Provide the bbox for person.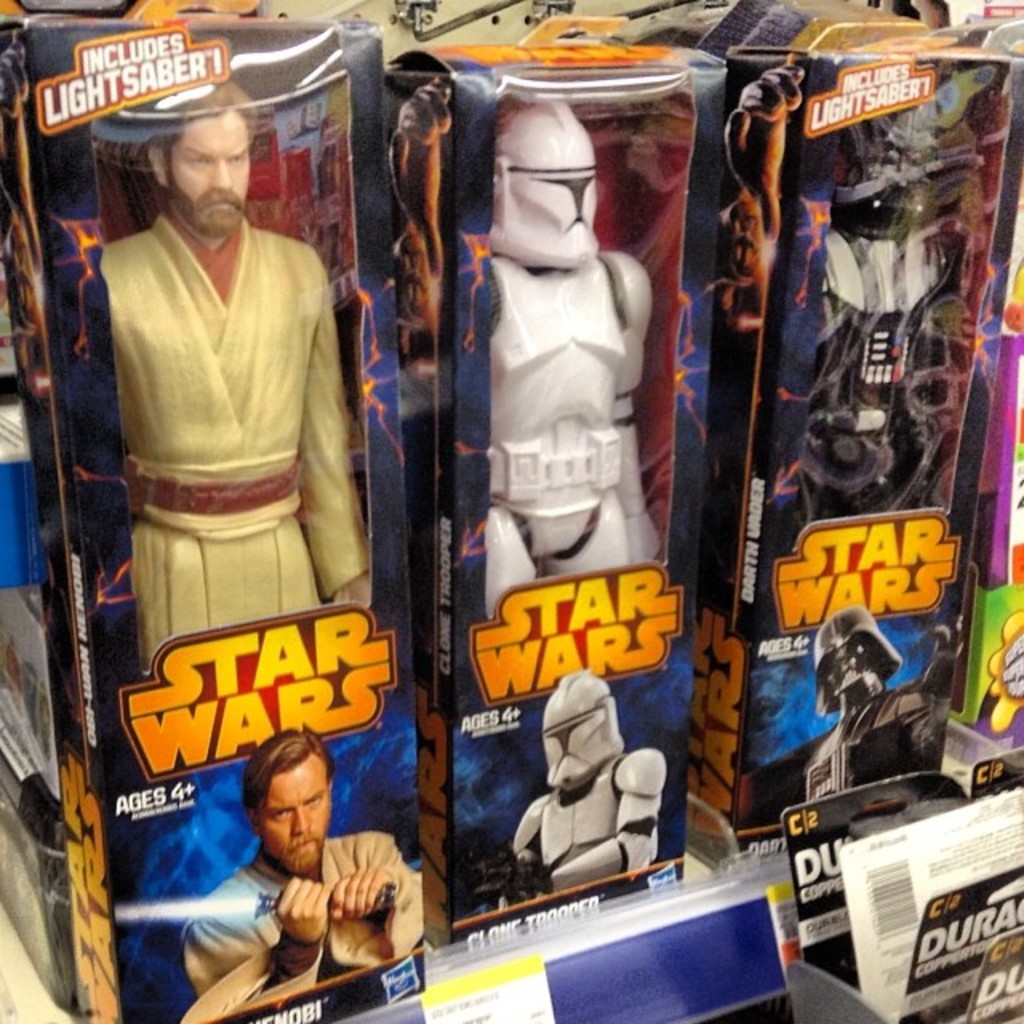
{"x1": 182, "y1": 725, "x2": 434, "y2": 1022}.
